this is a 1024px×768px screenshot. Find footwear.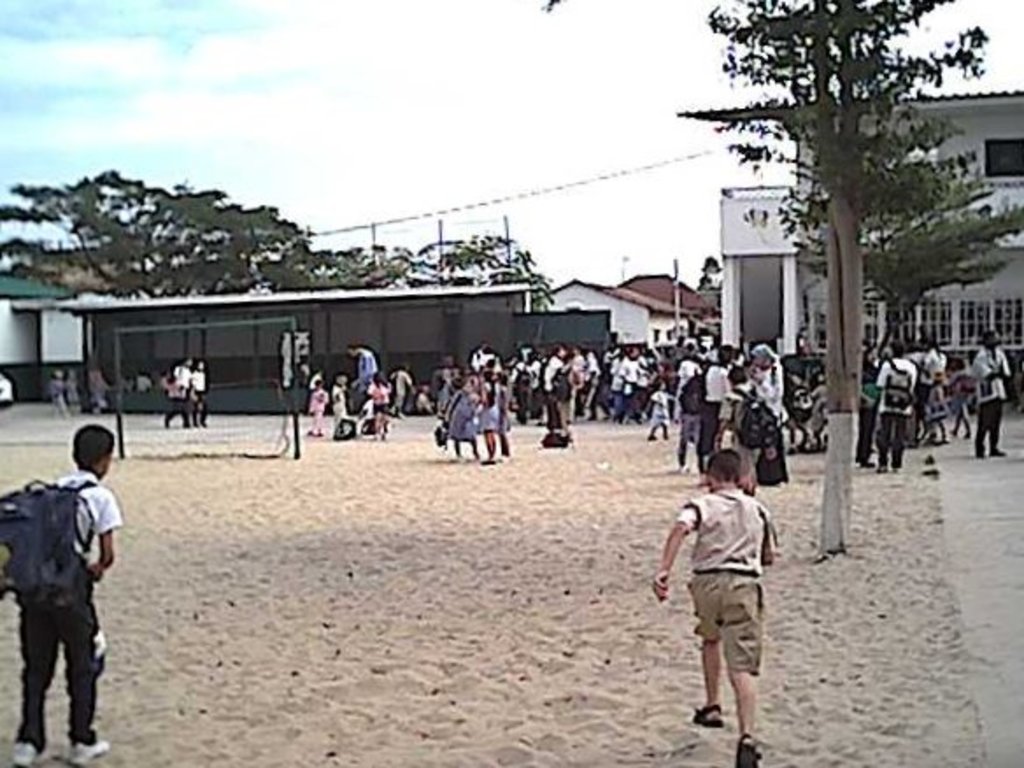
Bounding box: 856 454 870 468.
